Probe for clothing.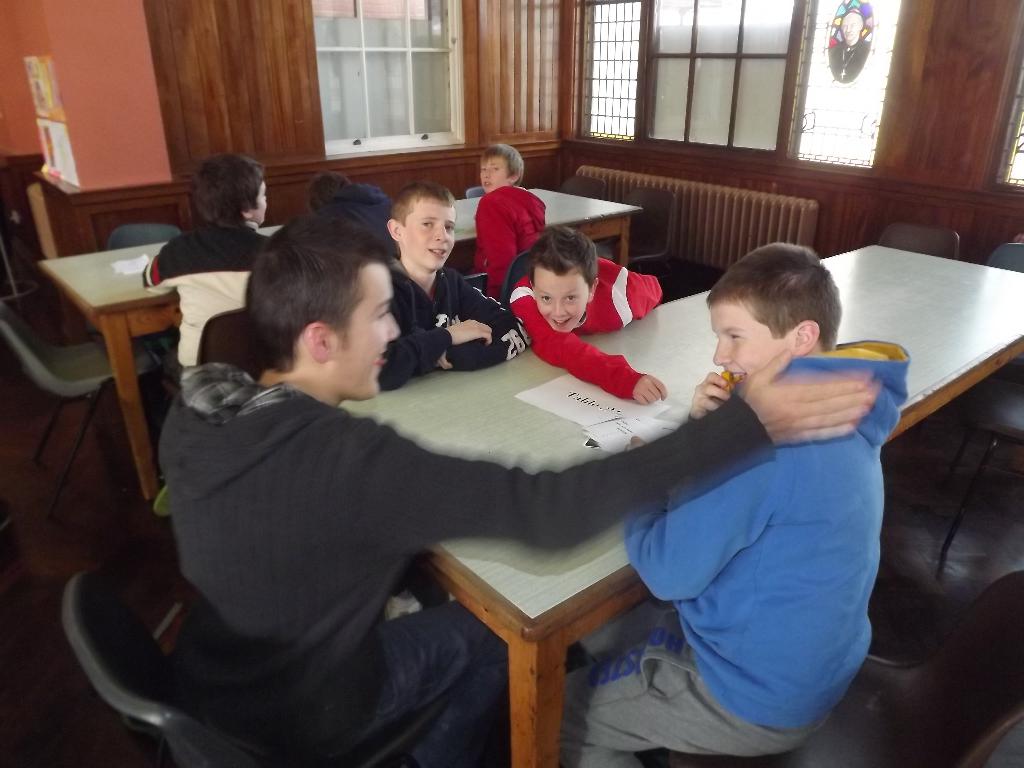
Probe result: detection(147, 216, 267, 389).
